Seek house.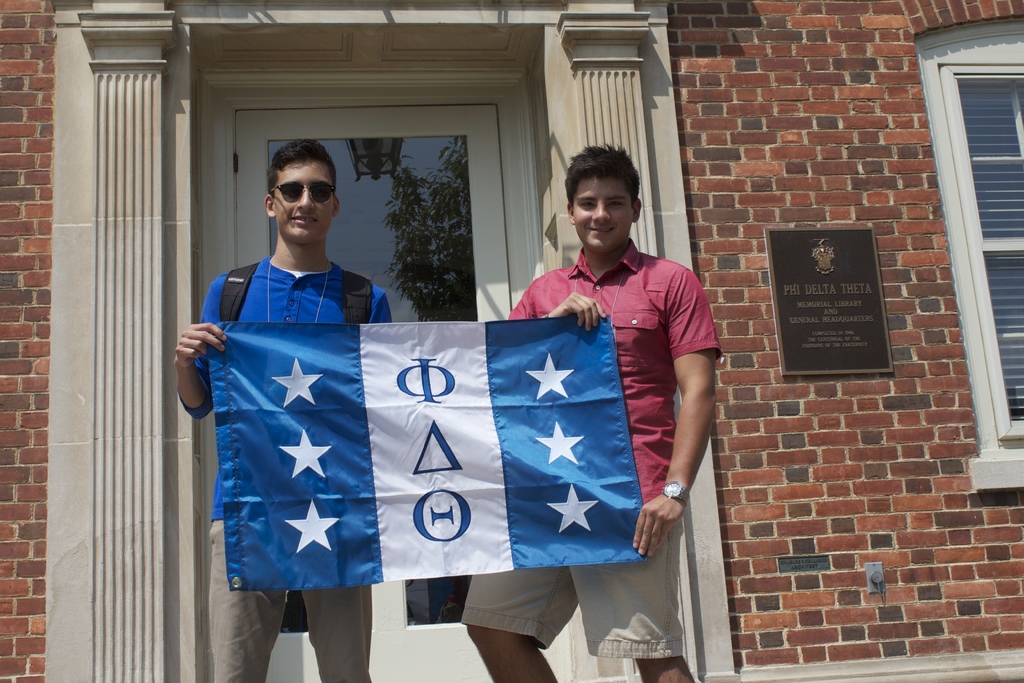
0,0,1023,682.
